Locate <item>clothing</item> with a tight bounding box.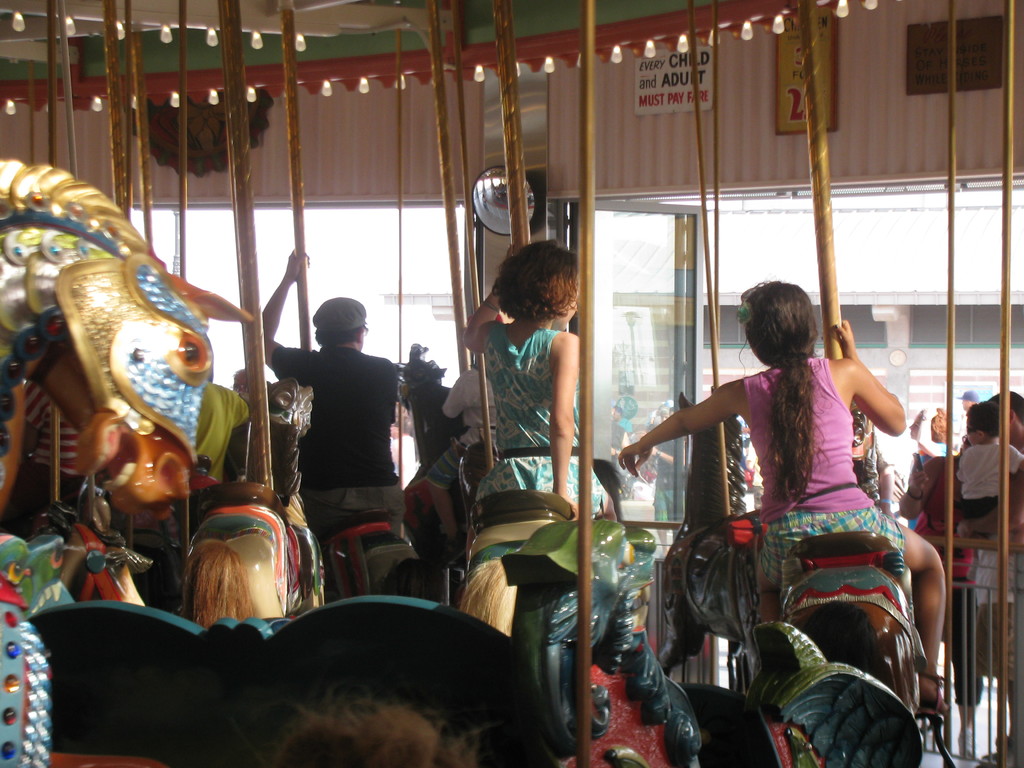
locate(470, 309, 612, 517).
